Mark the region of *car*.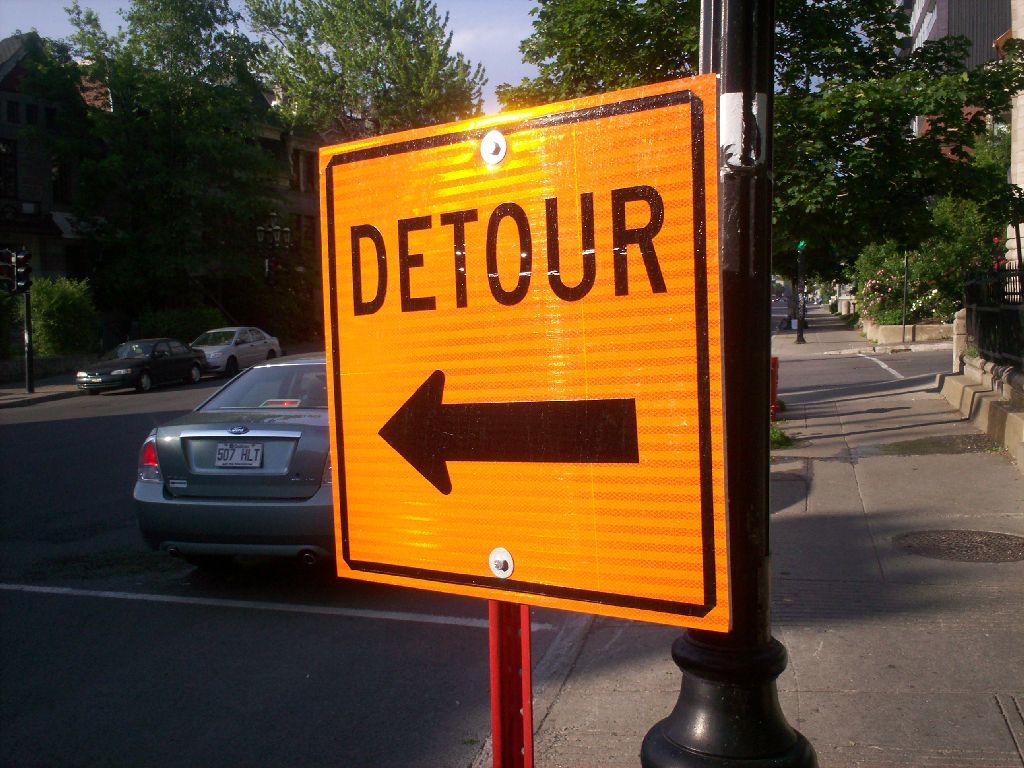
Region: l=132, t=350, r=334, b=566.
